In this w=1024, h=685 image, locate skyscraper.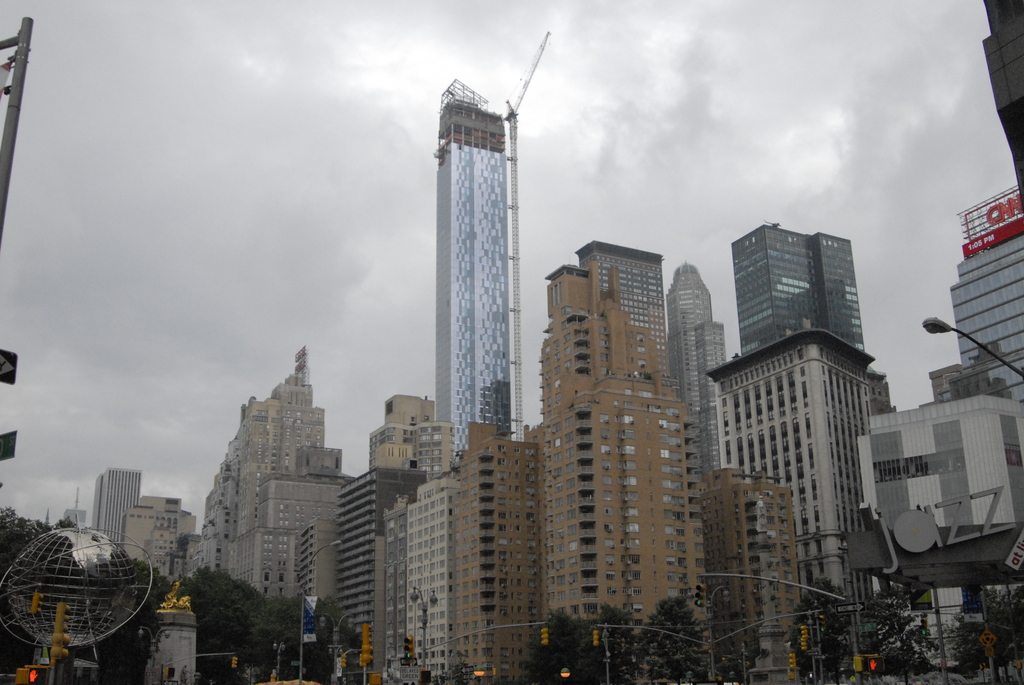
Bounding box: 952/187/1023/402.
